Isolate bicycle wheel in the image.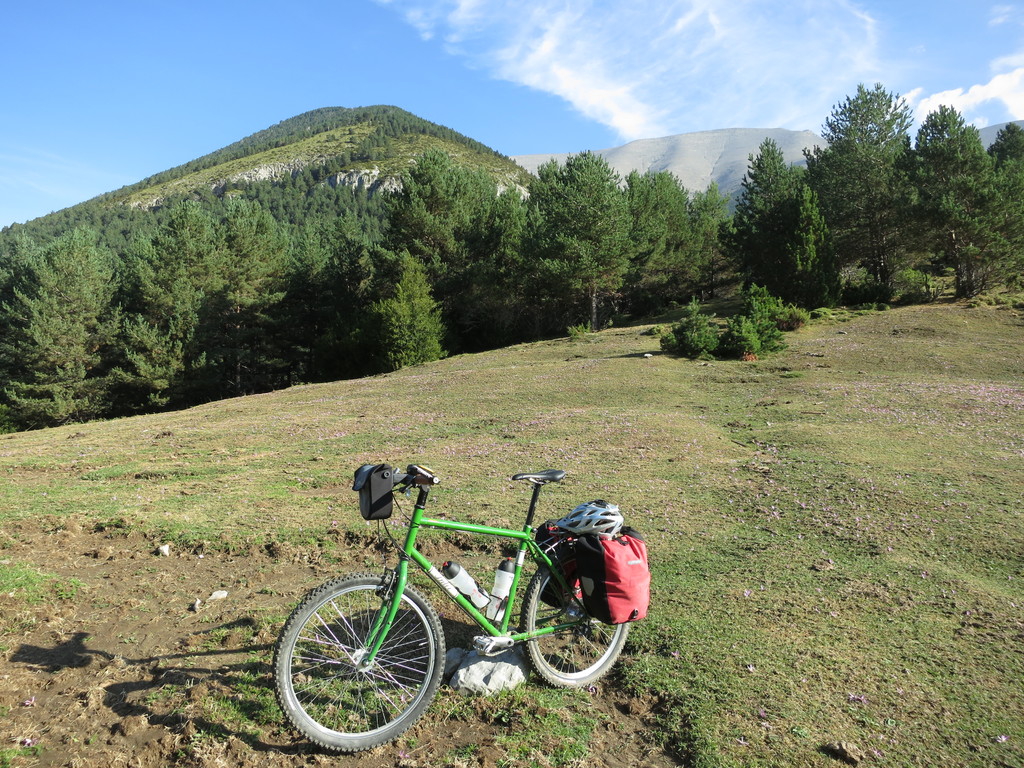
Isolated region: box=[514, 545, 630, 688].
